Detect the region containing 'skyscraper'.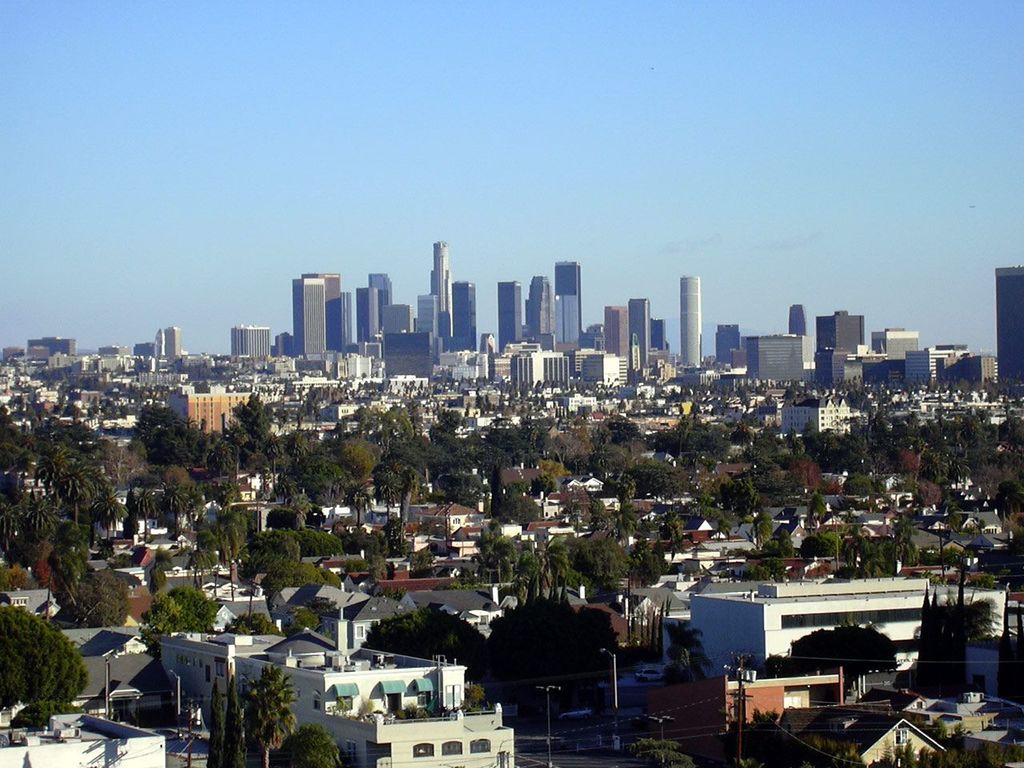
bbox=(223, 324, 282, 368).
